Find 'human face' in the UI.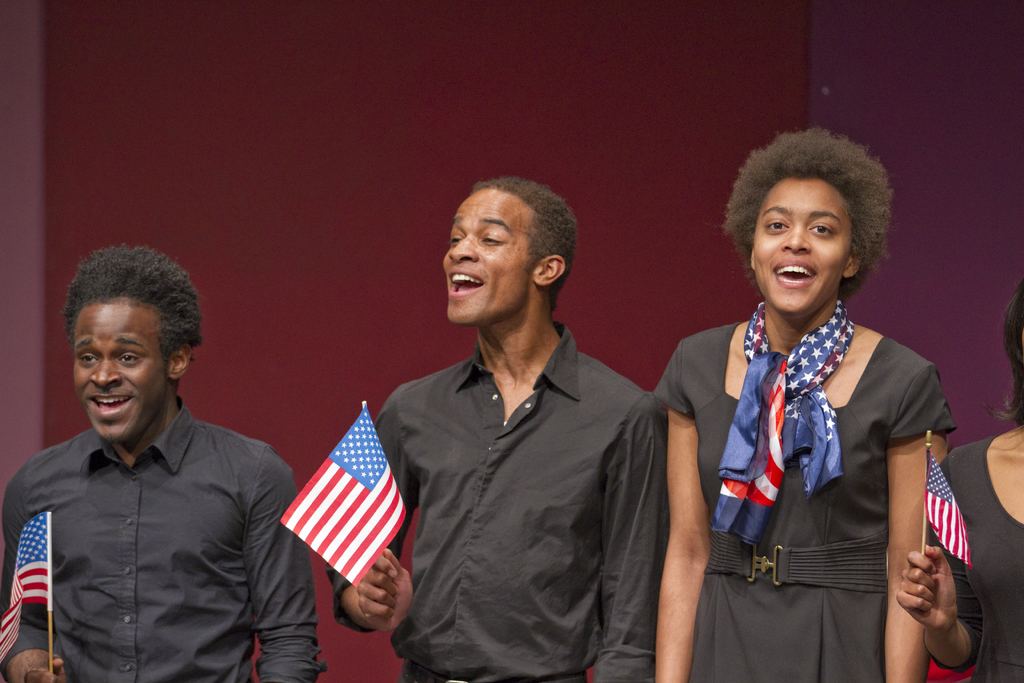
UI element at [left=753, top=177, right=854, bottom=318].
